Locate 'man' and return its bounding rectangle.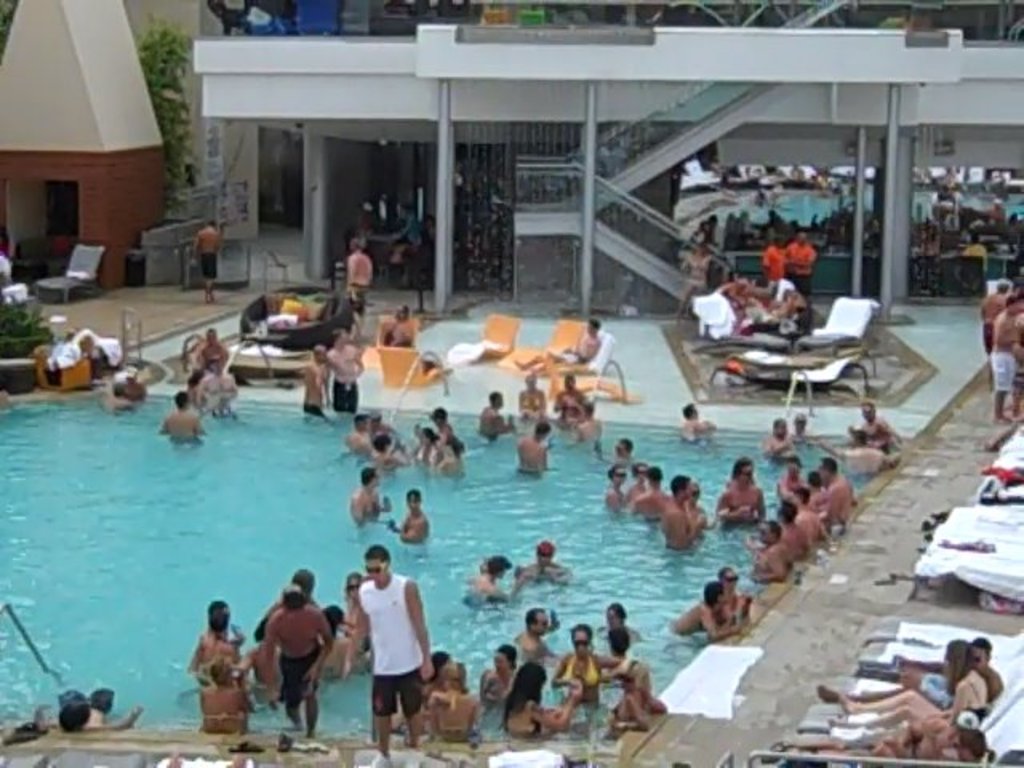
(982, 282, 1010, 352).
